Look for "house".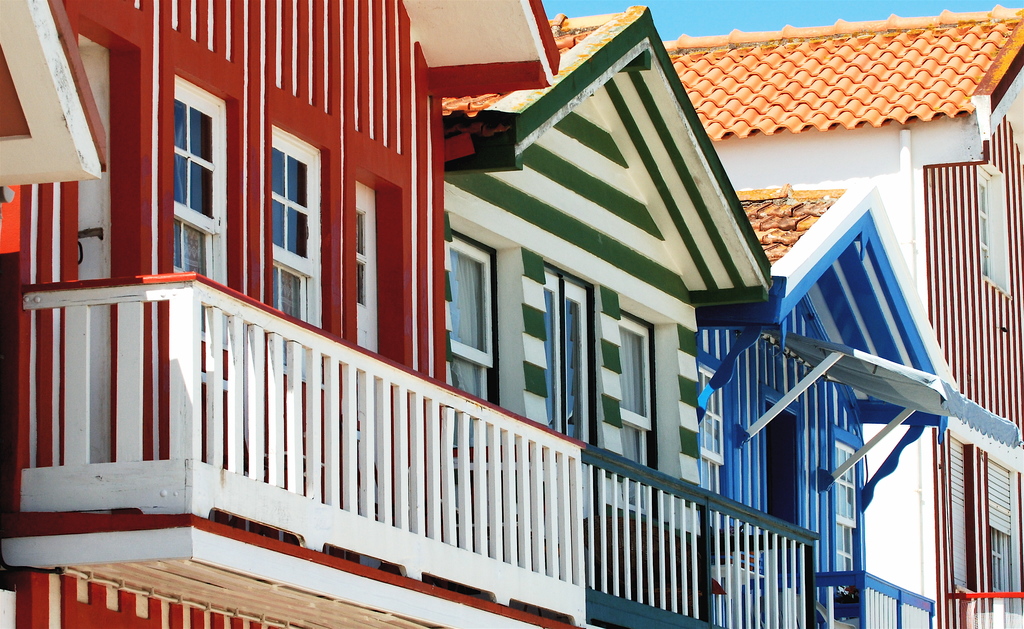
Found: crop(698, 180, 1021, 628).
